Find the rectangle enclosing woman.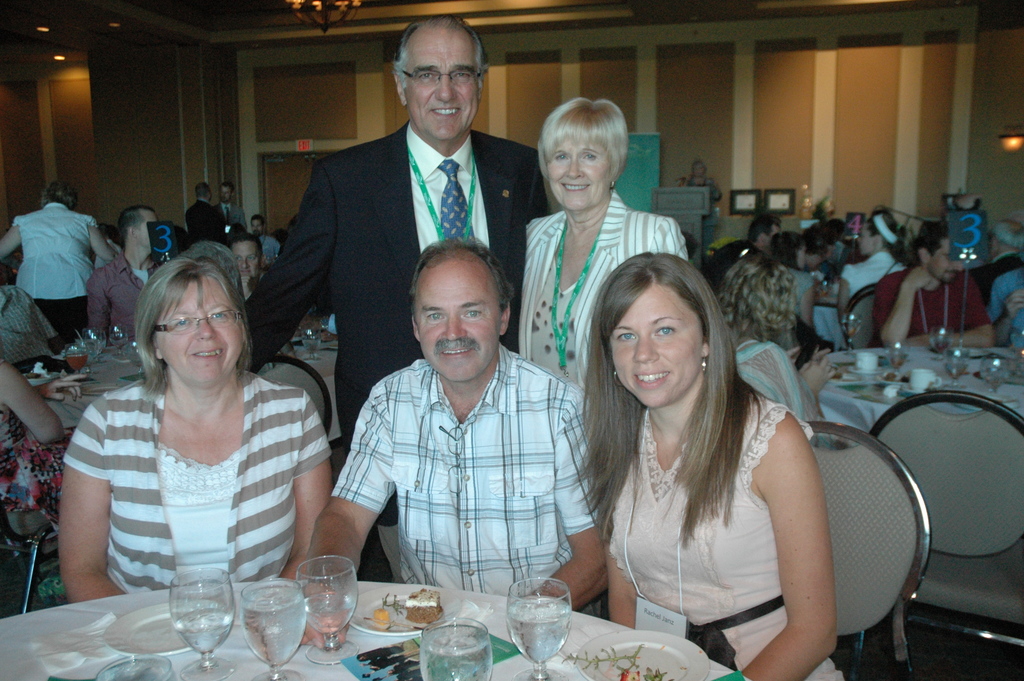
{"x1": 832, "y1": 210, "x2": 913, "y2": 310}.
